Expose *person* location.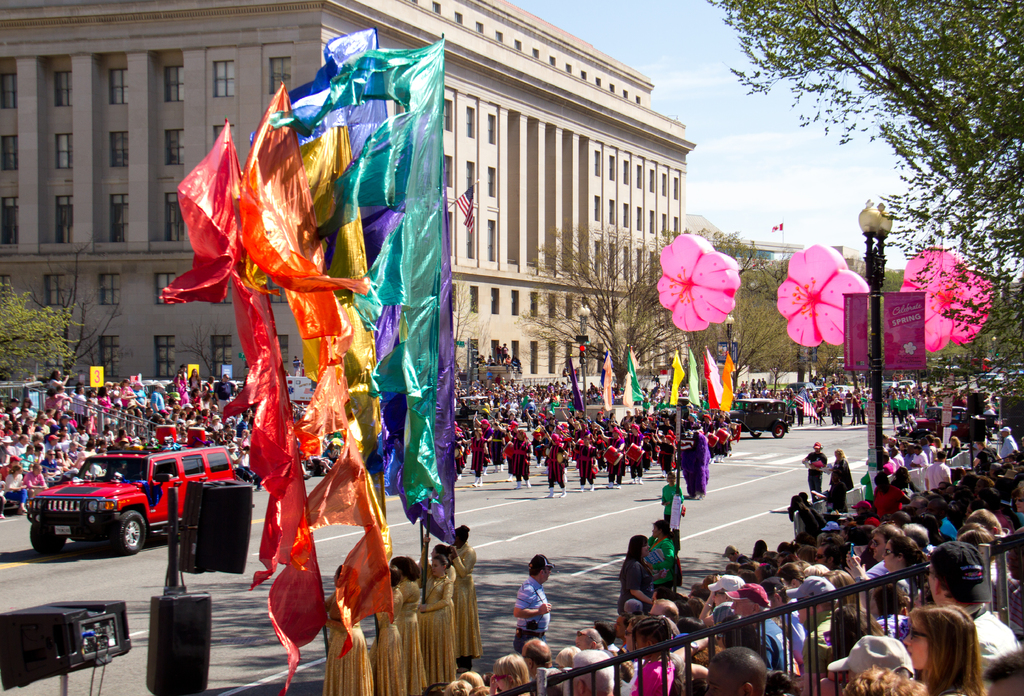
Exposed at left=440, top=677, right=470, bottom=695.
